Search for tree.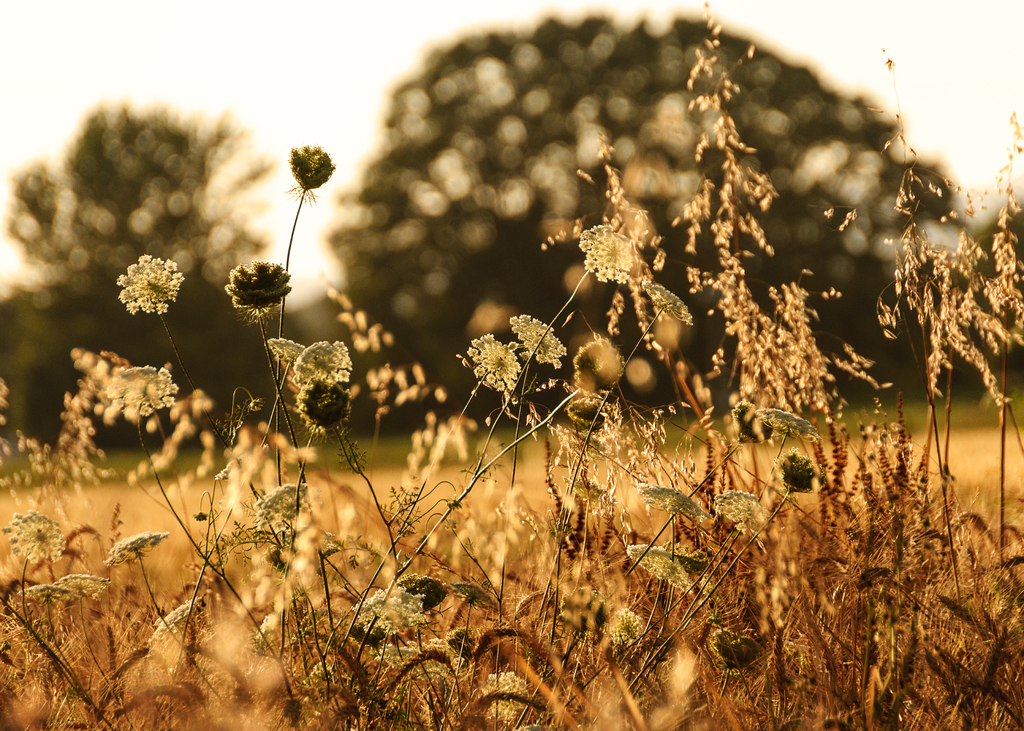
Found at 0:93:296:302.
